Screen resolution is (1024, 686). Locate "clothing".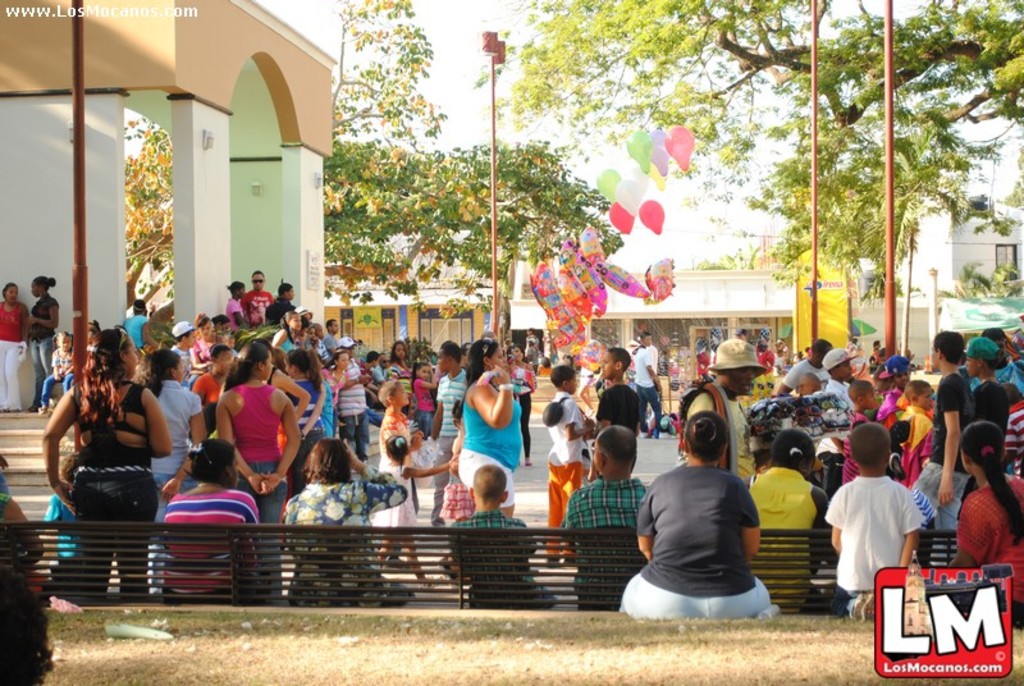
233:375:303:558.
